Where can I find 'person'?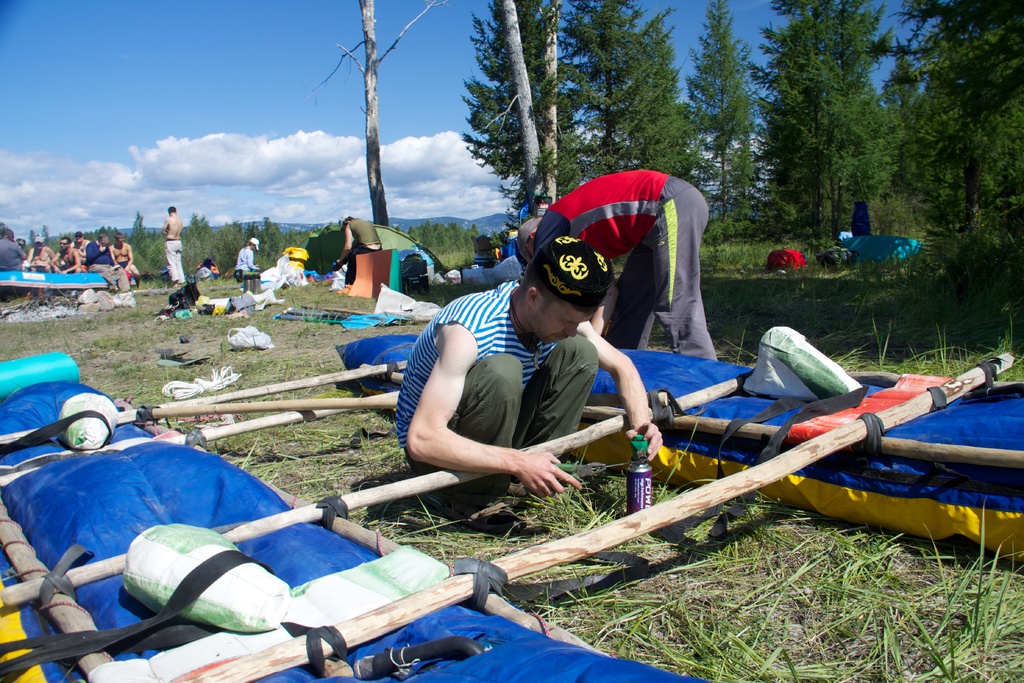
You can find it at crop(234, 236, 260, 276).
